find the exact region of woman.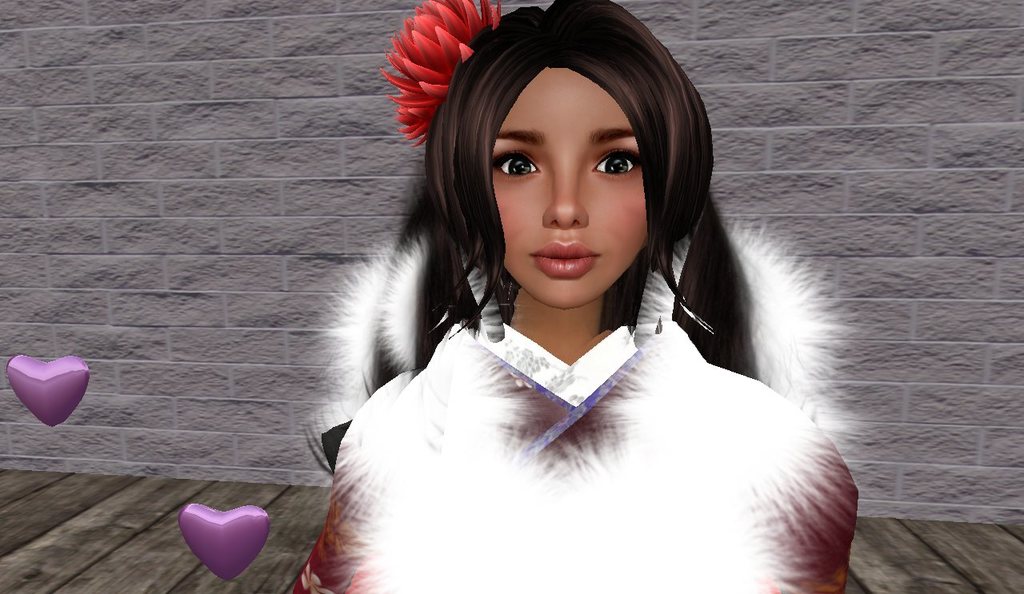
Exact region: region(292, 15, 862, 586).
